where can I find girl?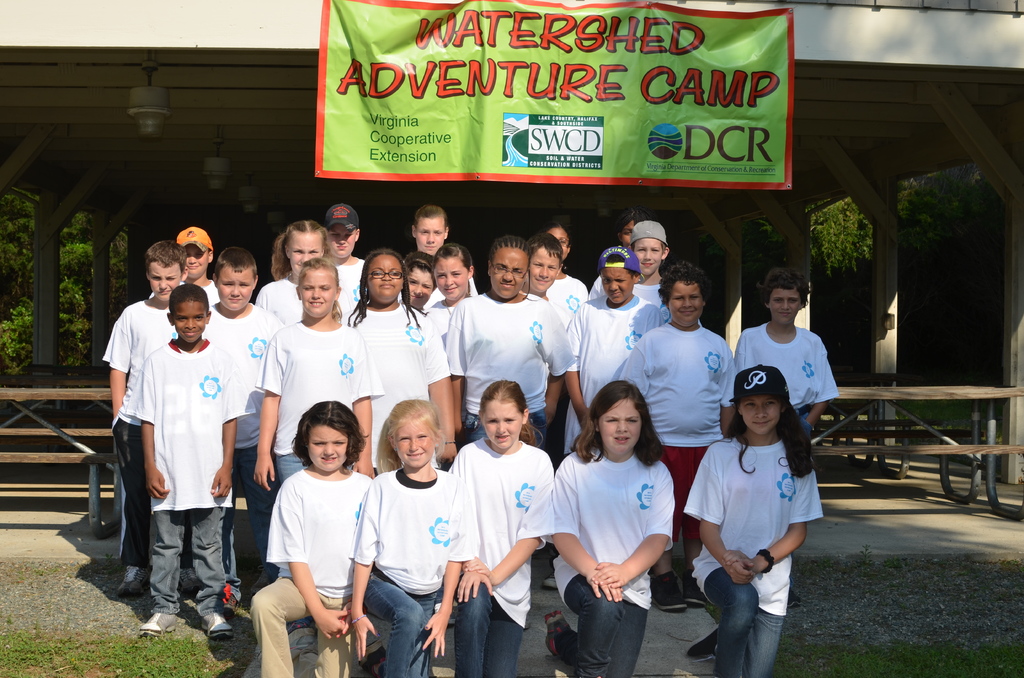
You can find it at crop(448, 380, 556, 677).
